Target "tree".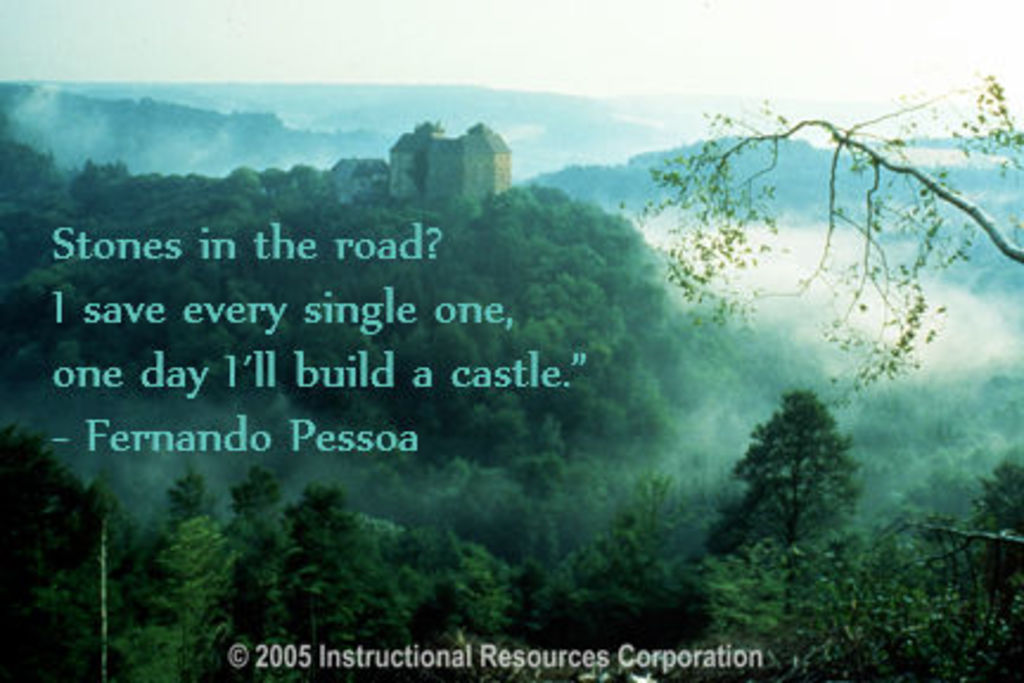
Target region: box(460, 474, 517, 538).
